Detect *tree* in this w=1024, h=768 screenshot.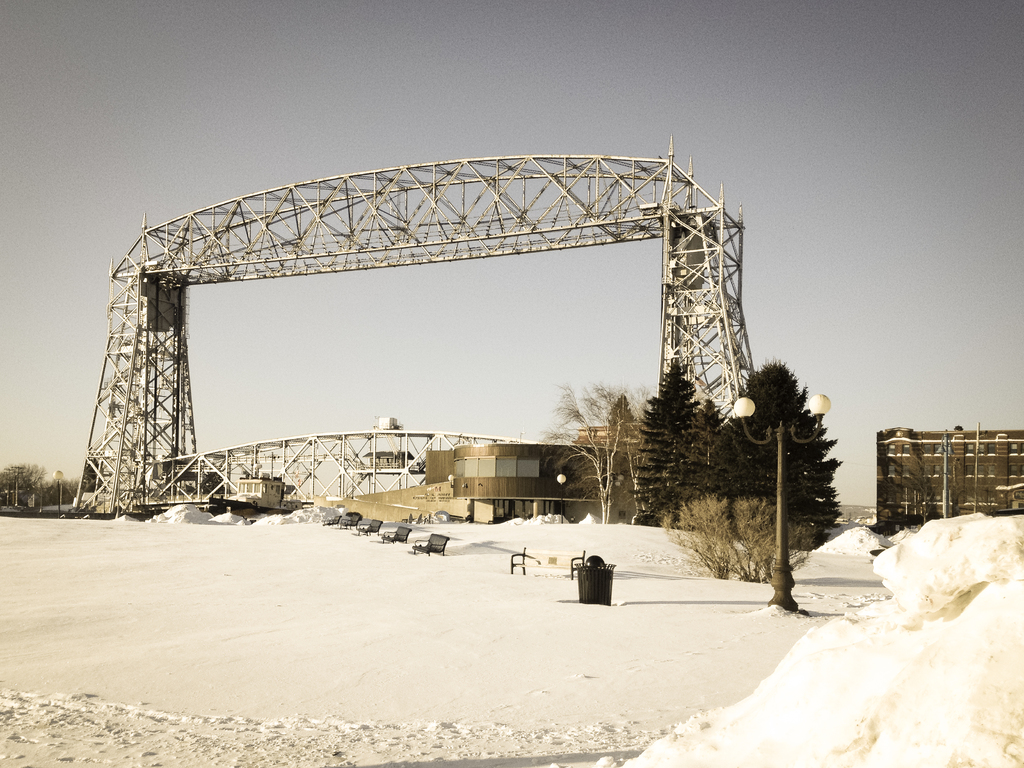
Detection: bbox=(77, 454, 102, 492).
